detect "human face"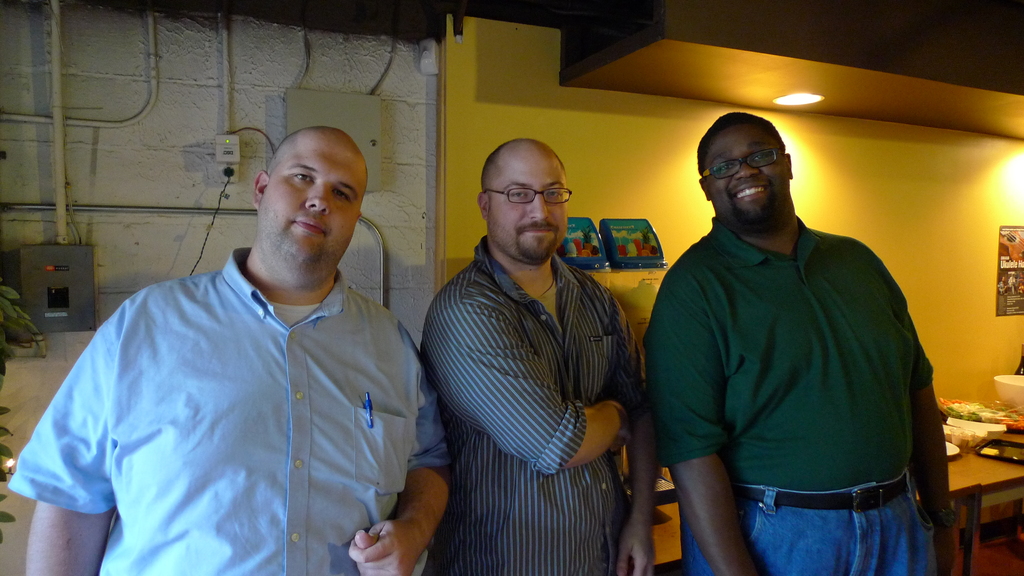
<box>492,150,570,261</box>
